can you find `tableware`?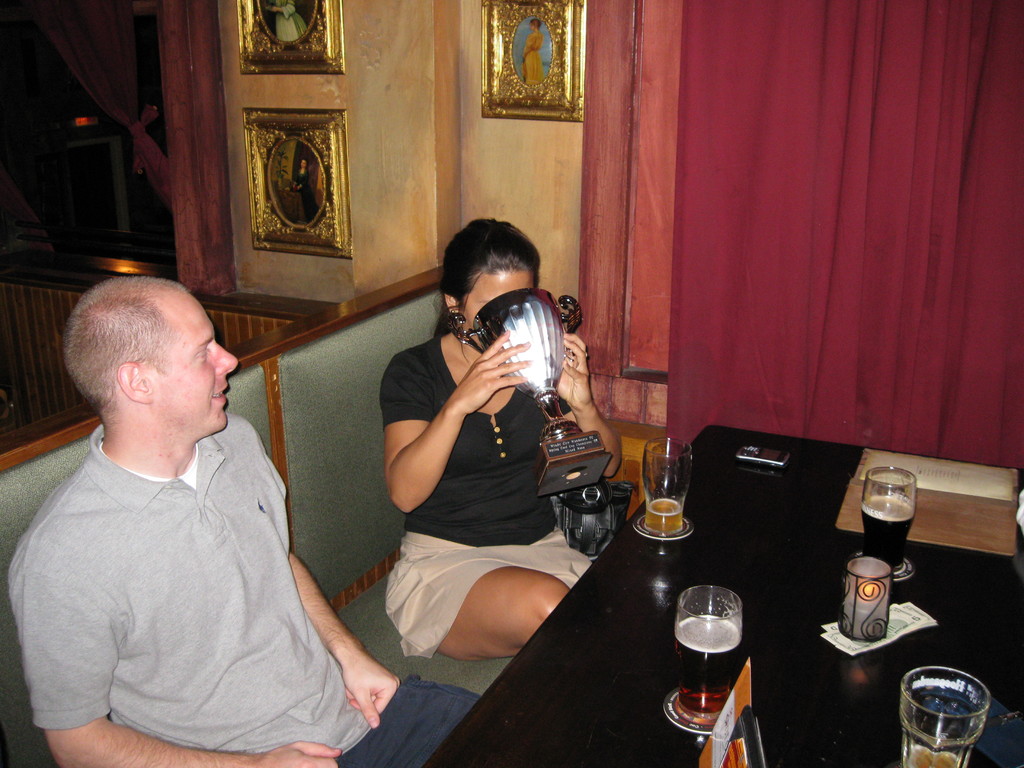
Yes, bounding box: locate(866, 468, 915, 576).
